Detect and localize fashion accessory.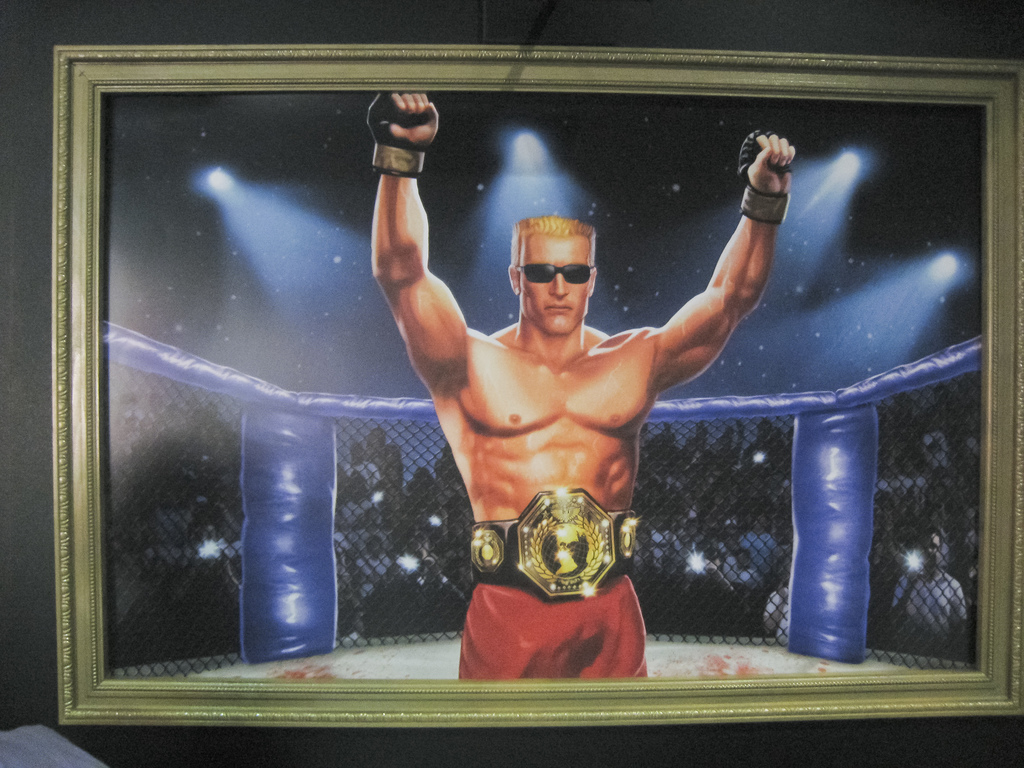
Localized at 737, 130, 794, 227.
